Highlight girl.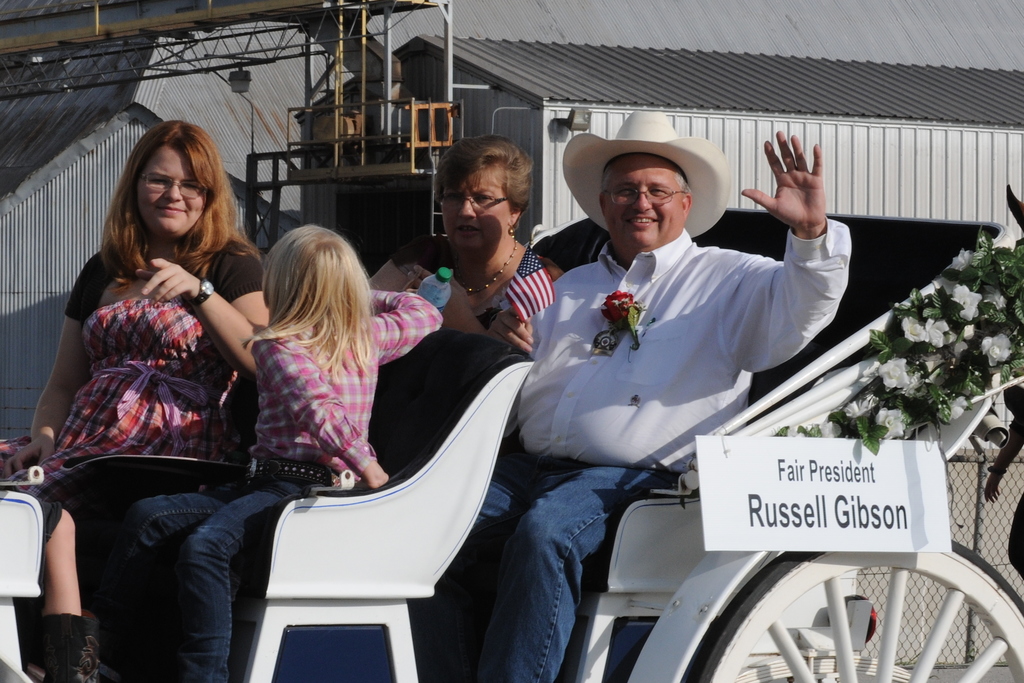
Highlighted region: bbox=(120, 216, 445, 682).
